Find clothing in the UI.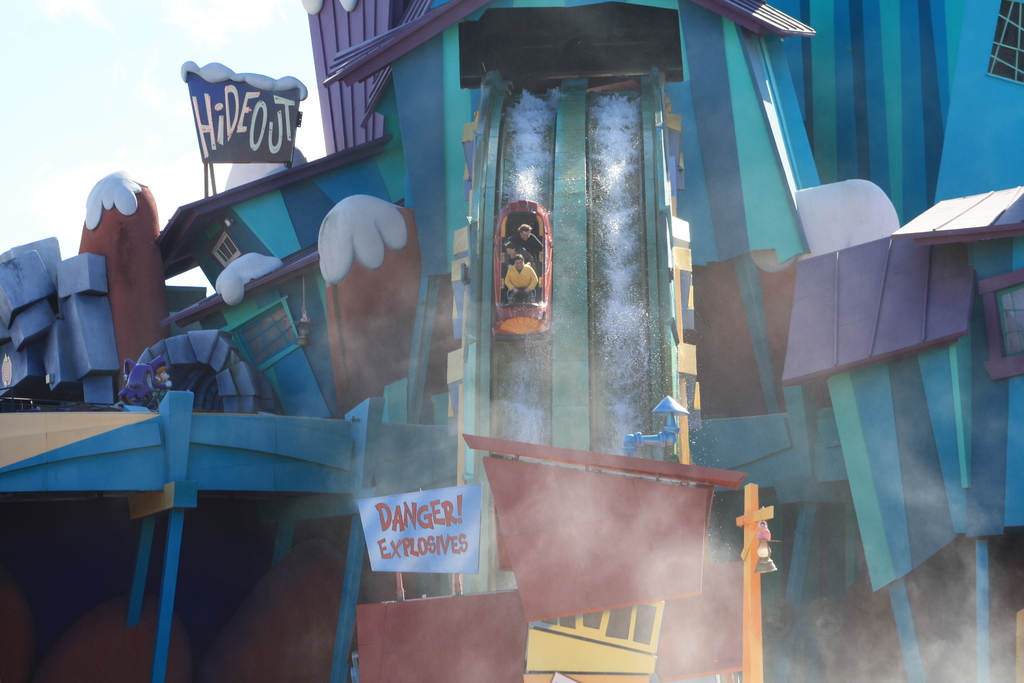
UI element at (left=503, top=260, right=542, bottom=300).
